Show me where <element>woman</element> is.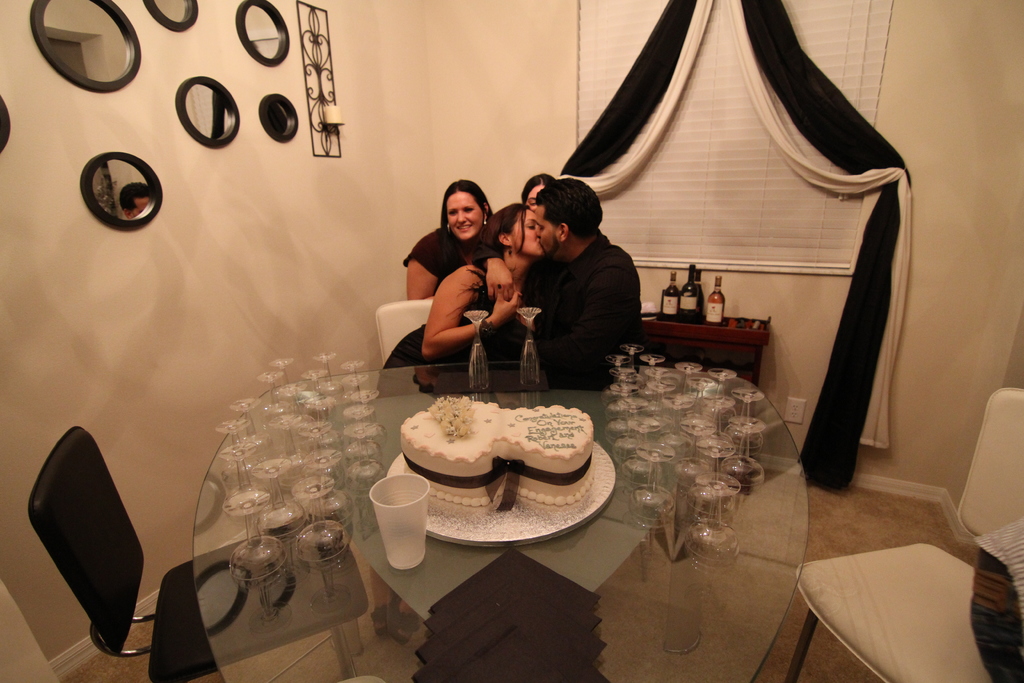
<element>woman</element> is at x1=516 y1=170 x2=554 y2=210.
